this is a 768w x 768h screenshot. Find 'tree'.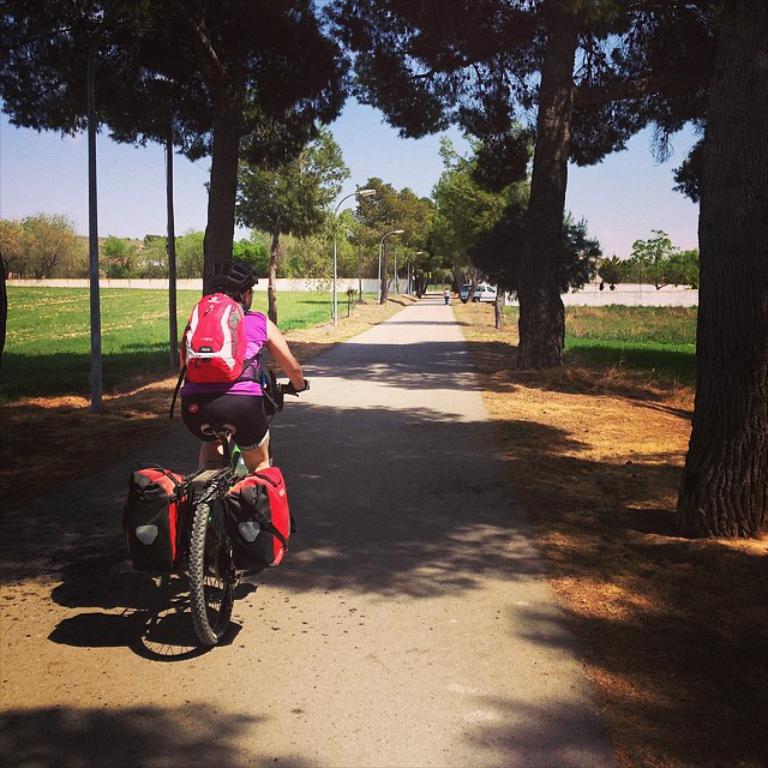
Bounding box: pyautogui.locateOnScreen(217, 104, 349, 325).
